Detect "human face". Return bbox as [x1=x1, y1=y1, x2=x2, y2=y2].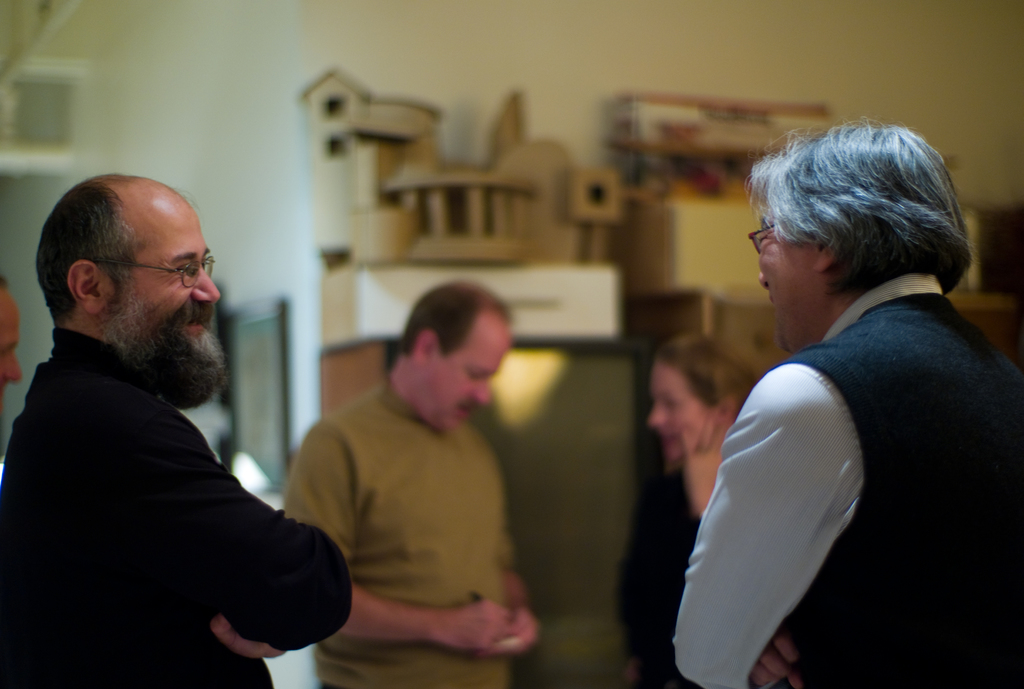
[x1=648, y1=358, x2=711, y2=464].
